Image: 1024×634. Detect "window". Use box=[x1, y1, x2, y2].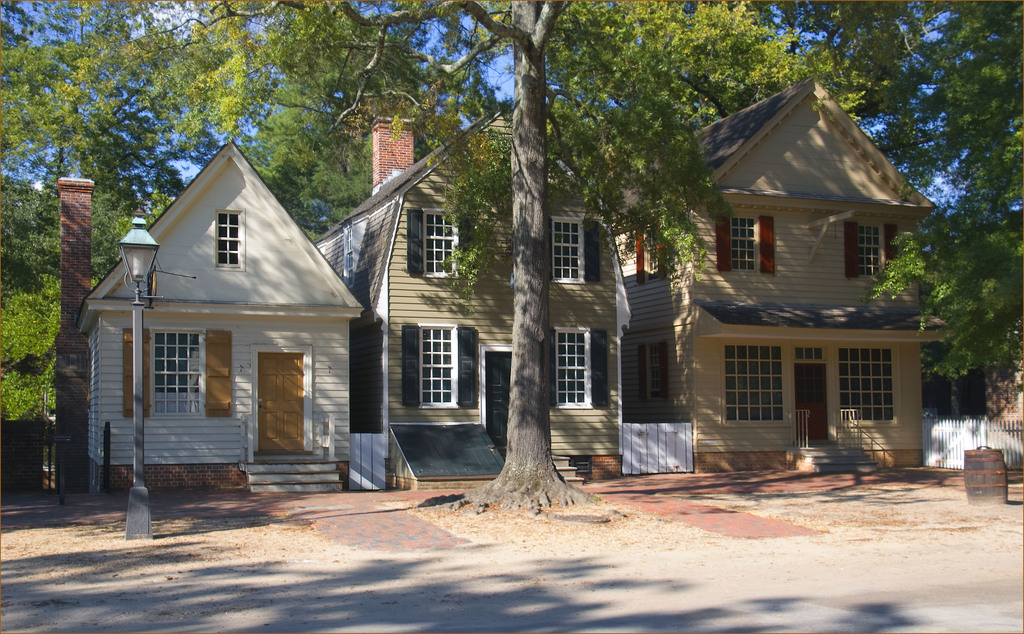
box=[636, 340, 671, 404].
